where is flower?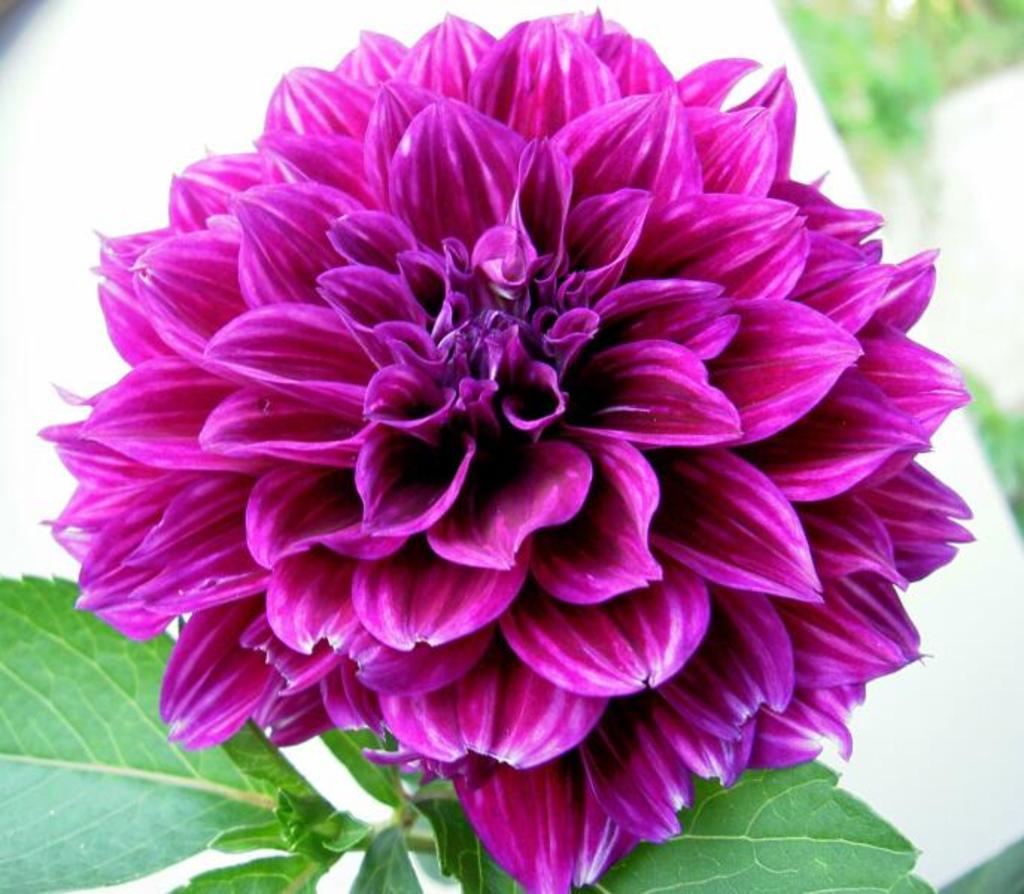
x1=31 y1=7 x2=978 y2=893.
